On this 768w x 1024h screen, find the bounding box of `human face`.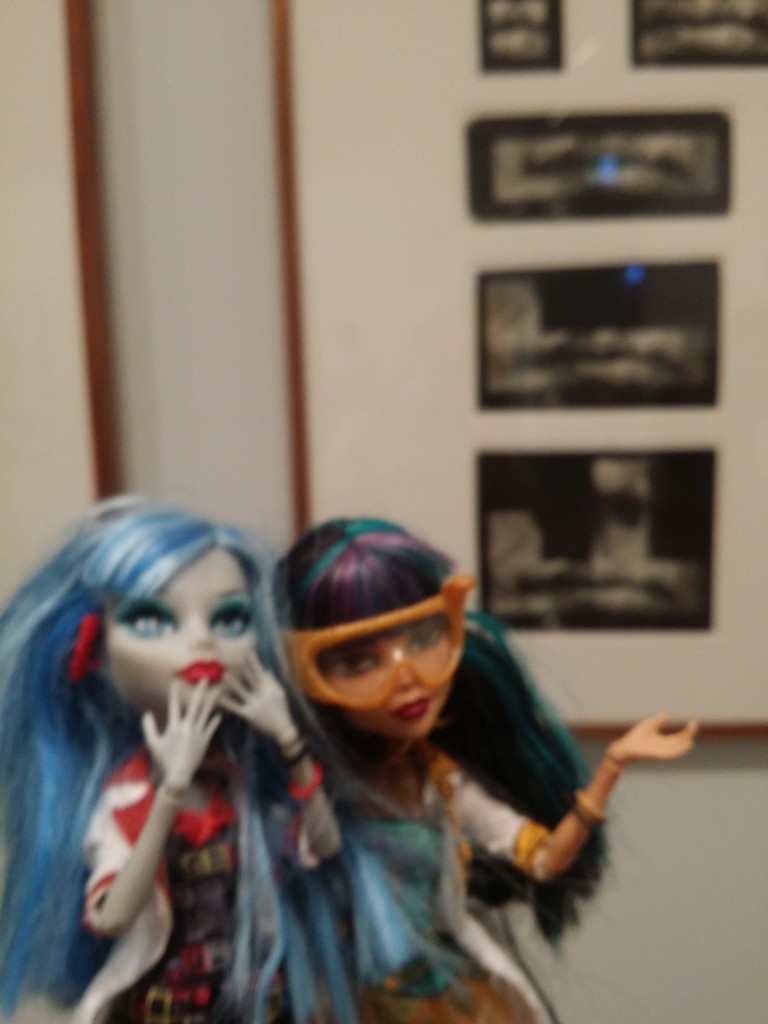
Bounding box: box(107, 554, 255, 714).
